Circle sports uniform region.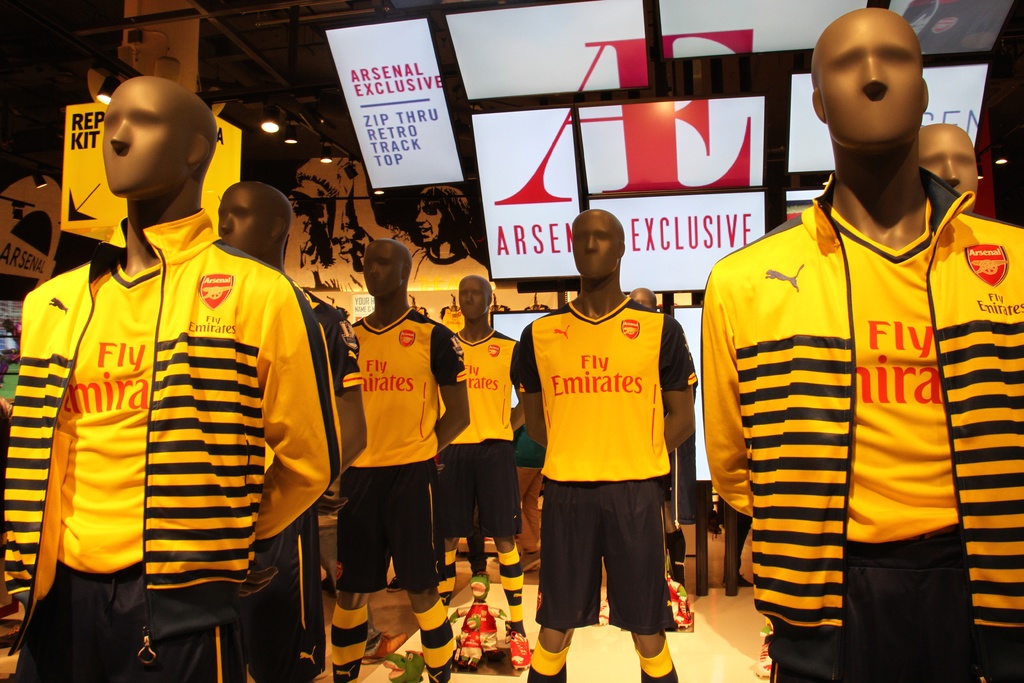
Region: left=348, top=300, right=468, bottom=589.
